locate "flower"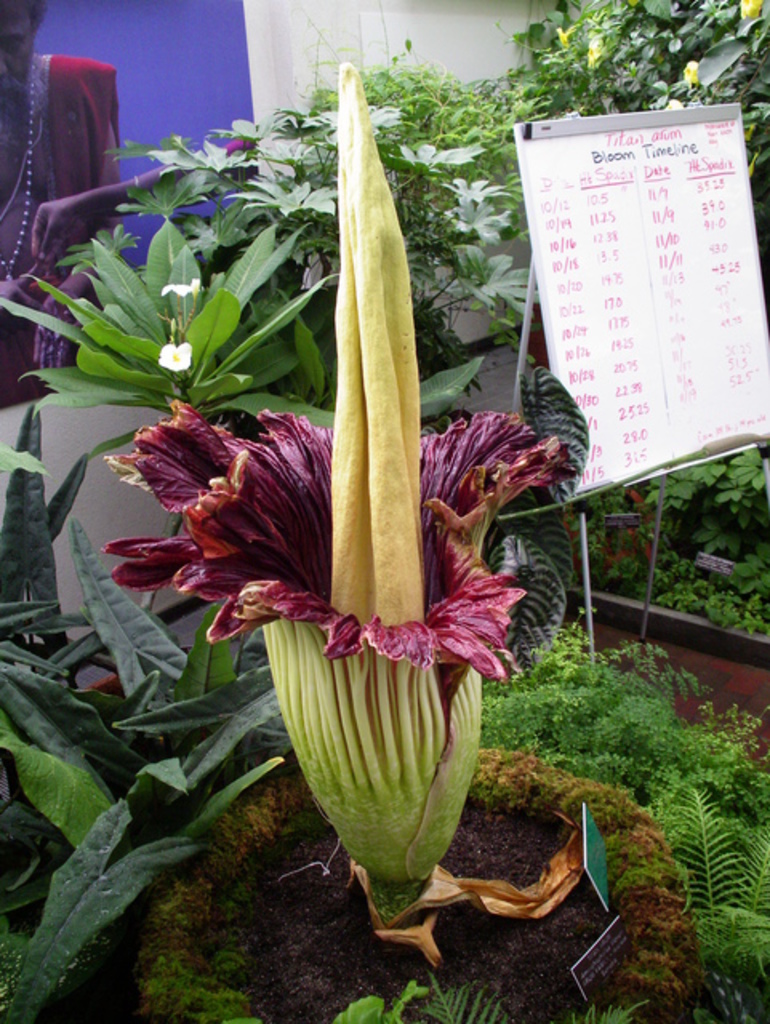
select_region(682, 59, 698, 88)
